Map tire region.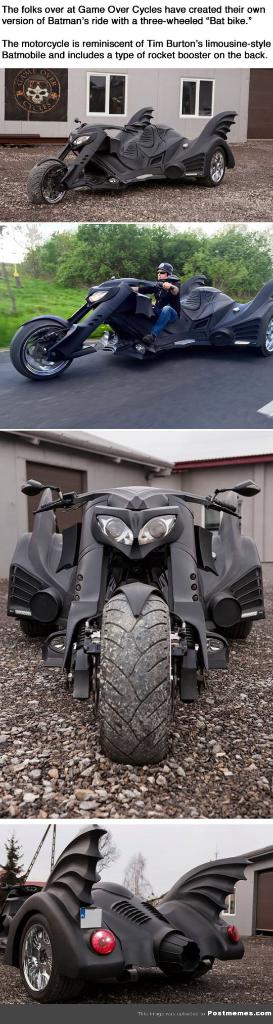
Mapped to (252,311,272,353).
